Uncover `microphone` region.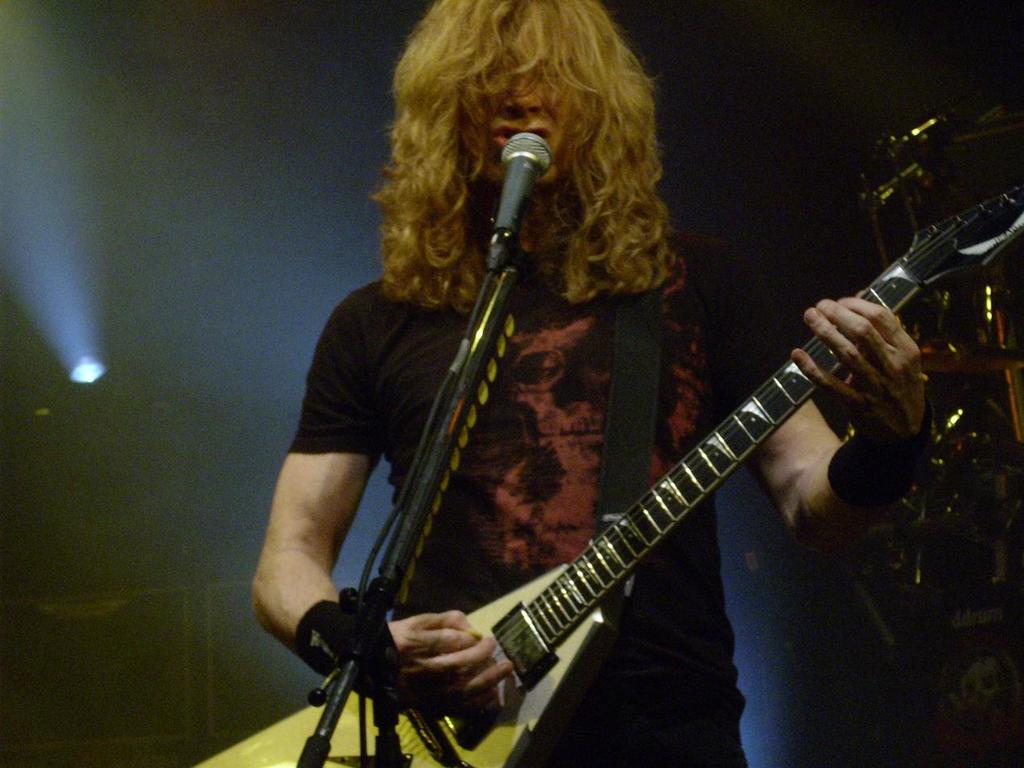
Uncovered: 484,129,554,267.
